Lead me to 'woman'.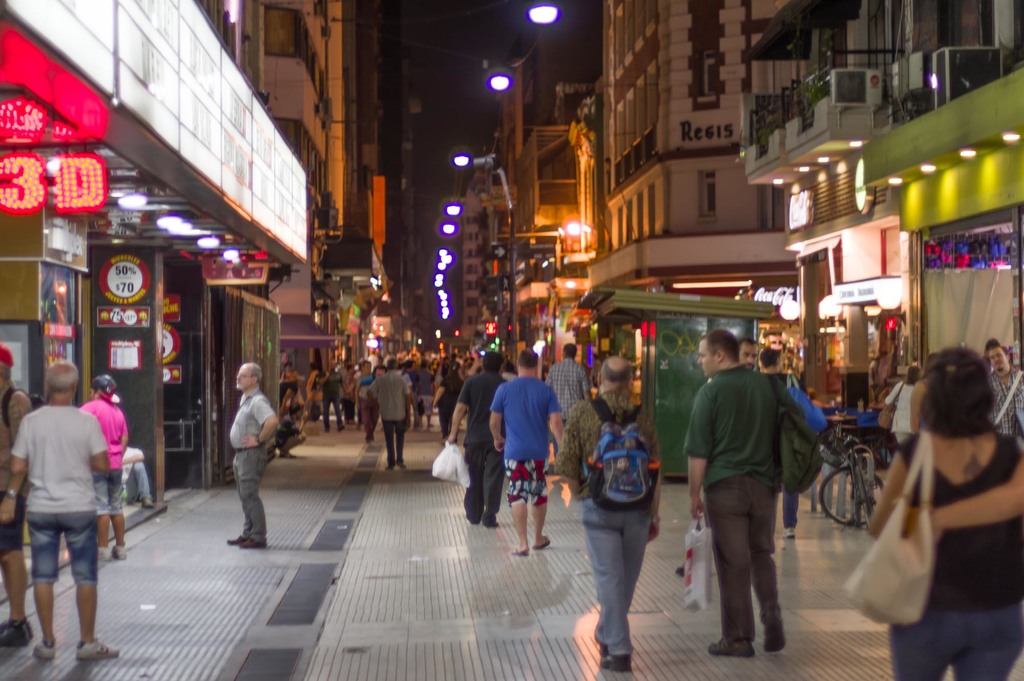
Lead to bbox=(881, 360, 929, 447).
